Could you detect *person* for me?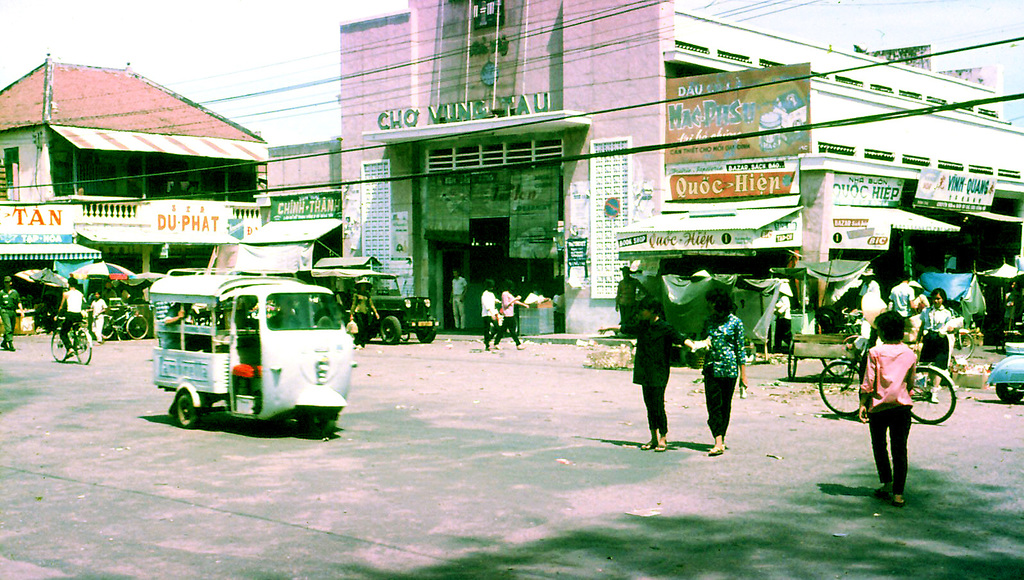
Detection result: (445,265,472,335).
